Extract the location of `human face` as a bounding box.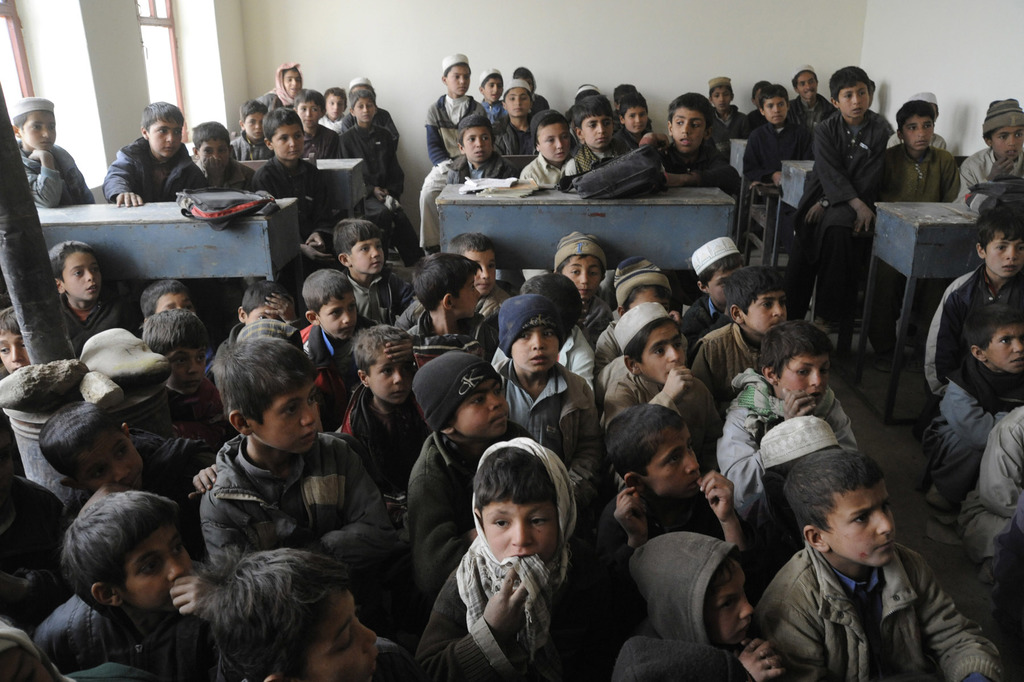
(745, 291, 785, 333).
